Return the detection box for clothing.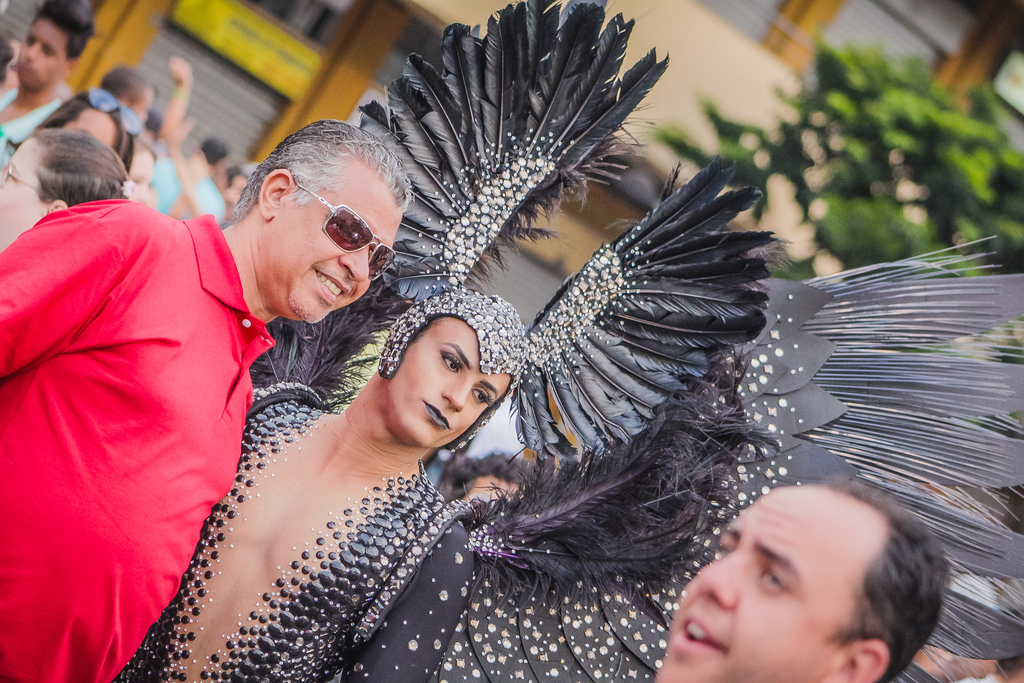
BBox(0, 80, 56, 165).
